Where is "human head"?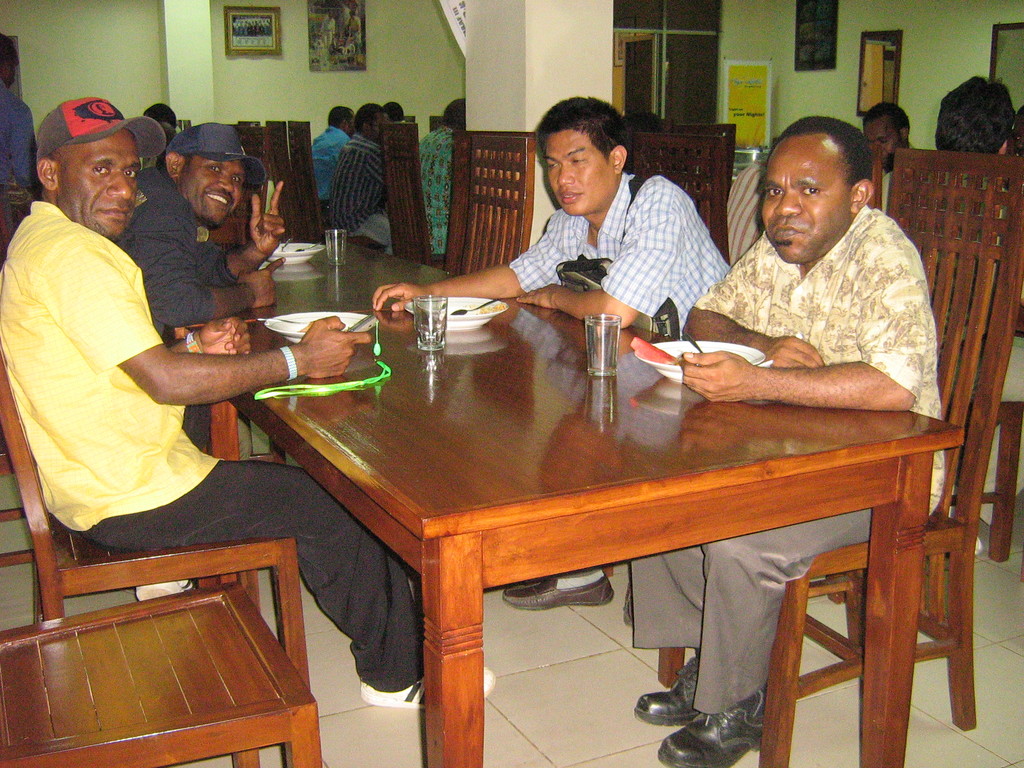
left=440, top=99, right=467, bottom=133.
